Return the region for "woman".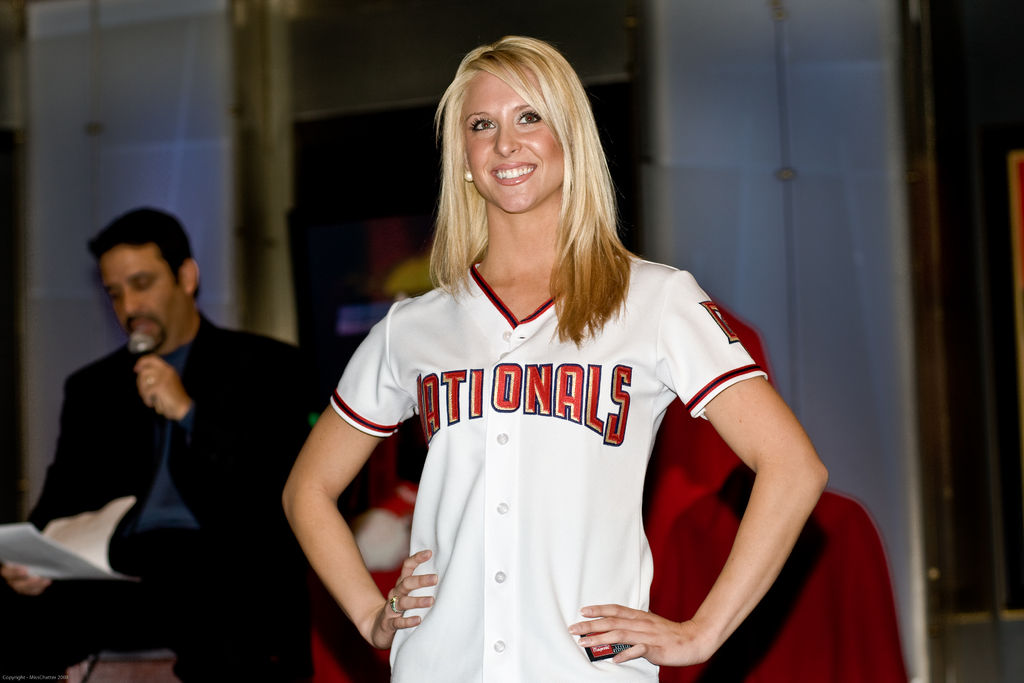
(left=287, top=56, right=828, bottom=668).
